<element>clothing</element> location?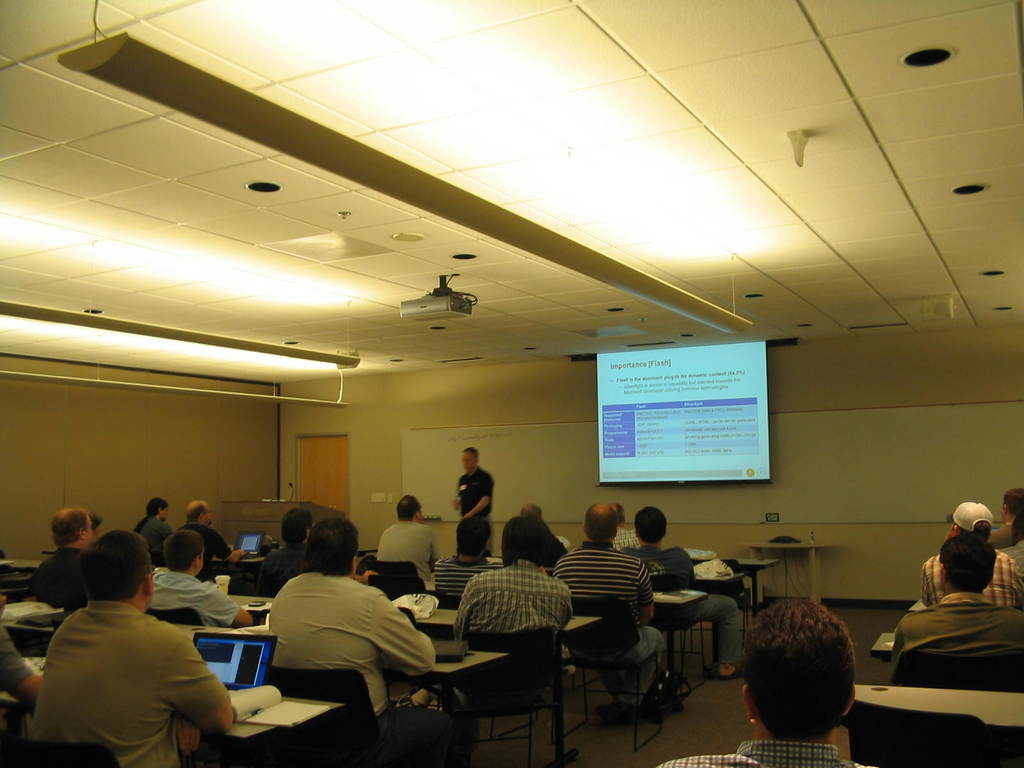
<region>461, 467, 494, 516</region>
